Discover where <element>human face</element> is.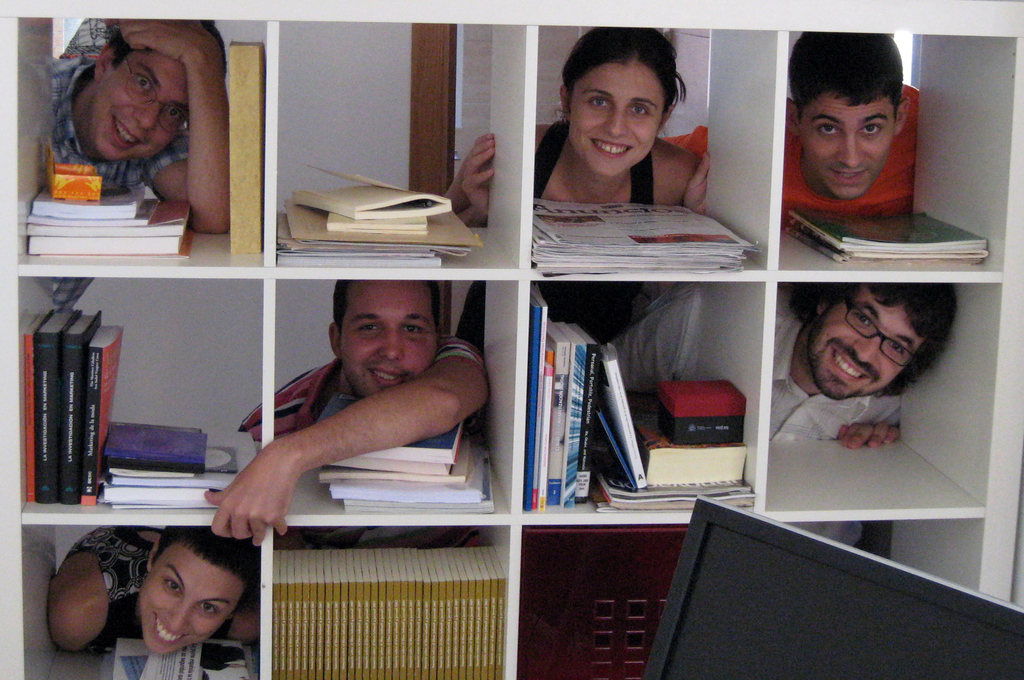
Discovered at select_region(141, 545, 243, 656).
